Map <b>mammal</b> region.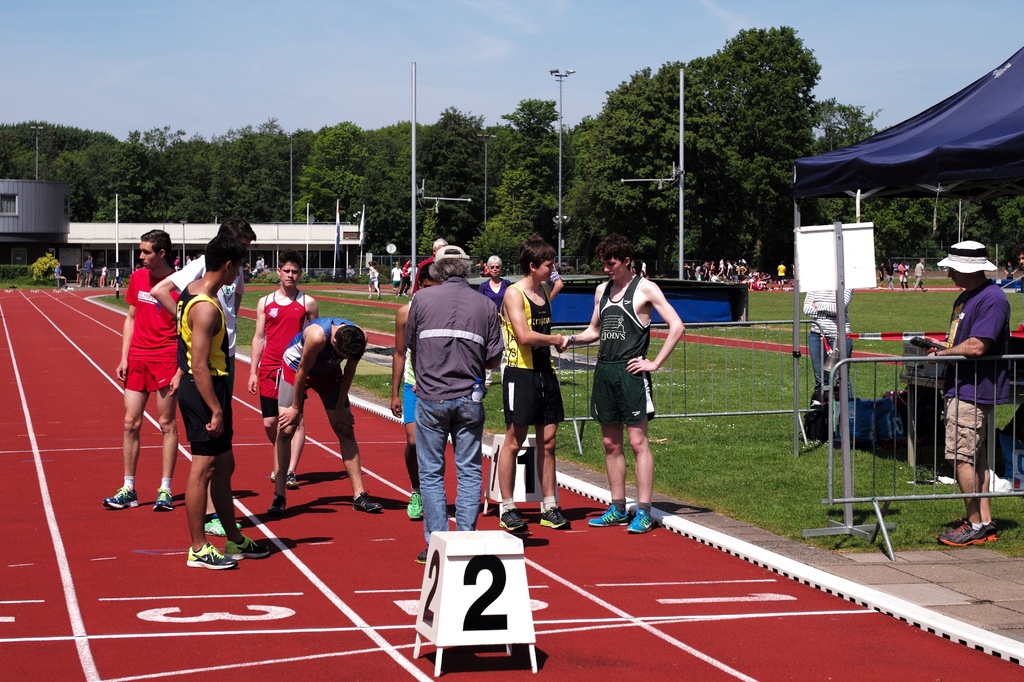
Mapped to [499,234,570,528].
